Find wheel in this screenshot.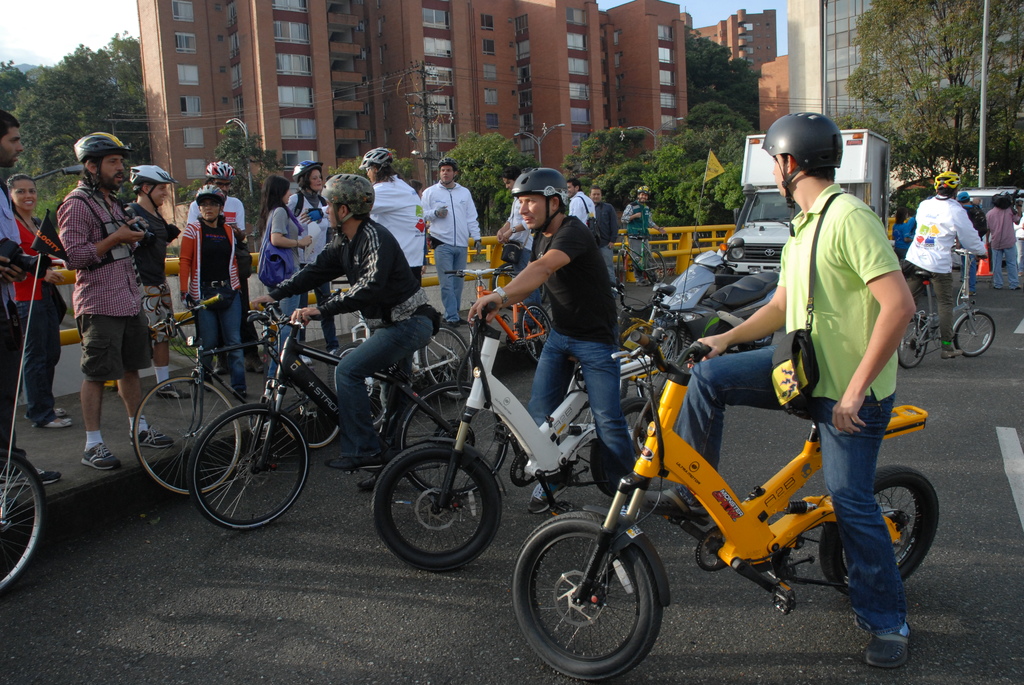
The bounding box for wheel is [588, 395, 653, 492].
